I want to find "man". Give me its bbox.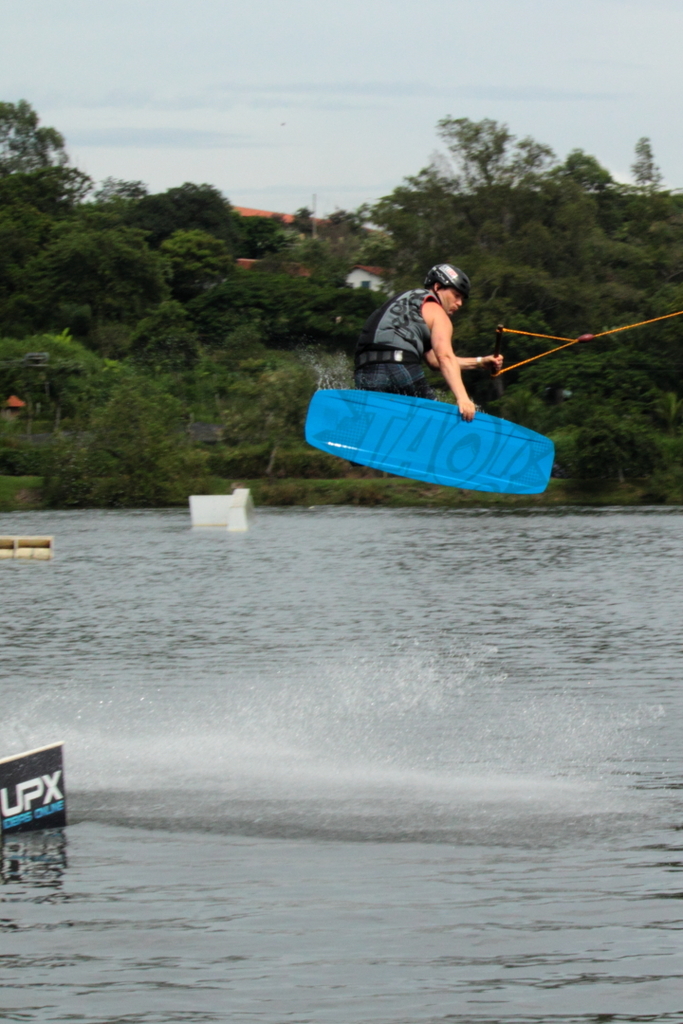
box=[366, 259, 532, 411].
